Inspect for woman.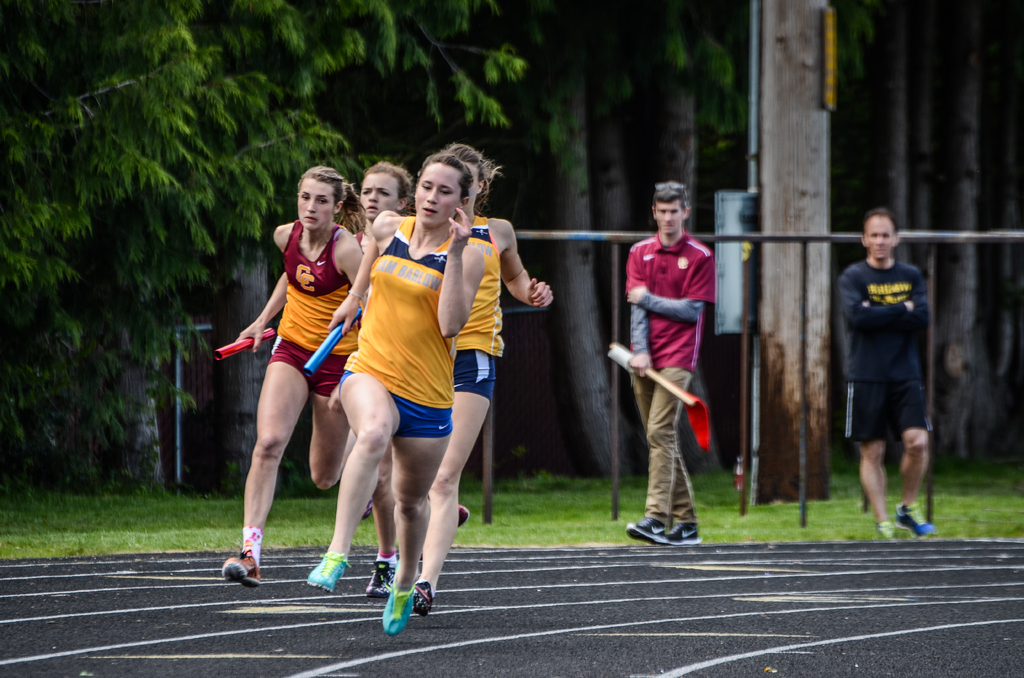
Inspection: <box>417,139,553,622</box>.
